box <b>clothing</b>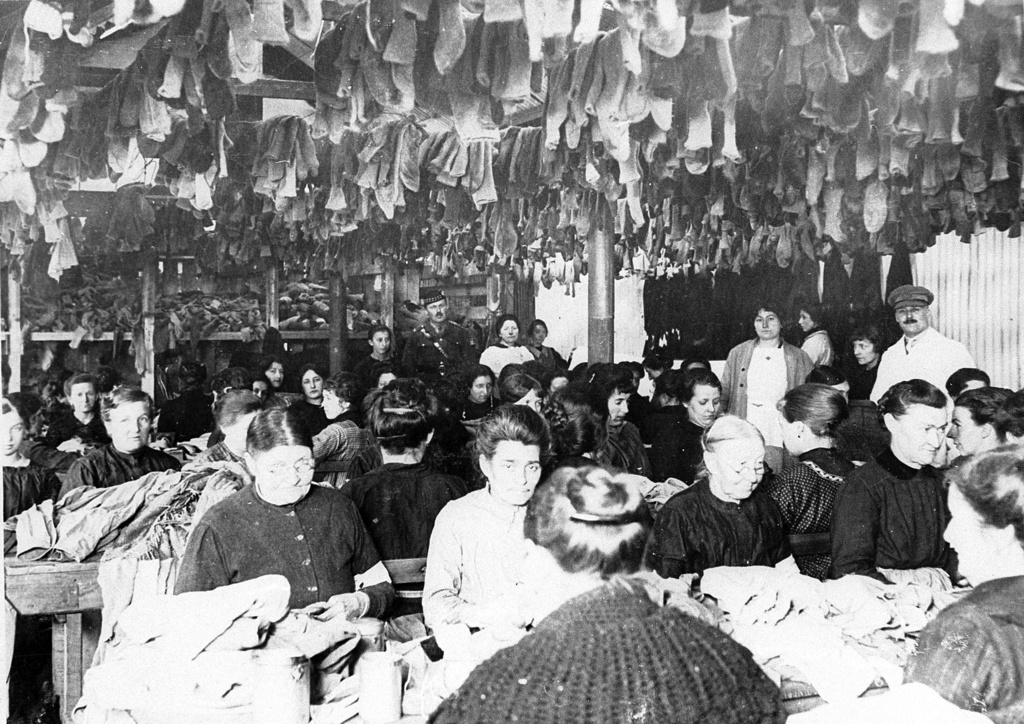
BBox(608, 422, 641, 465)
